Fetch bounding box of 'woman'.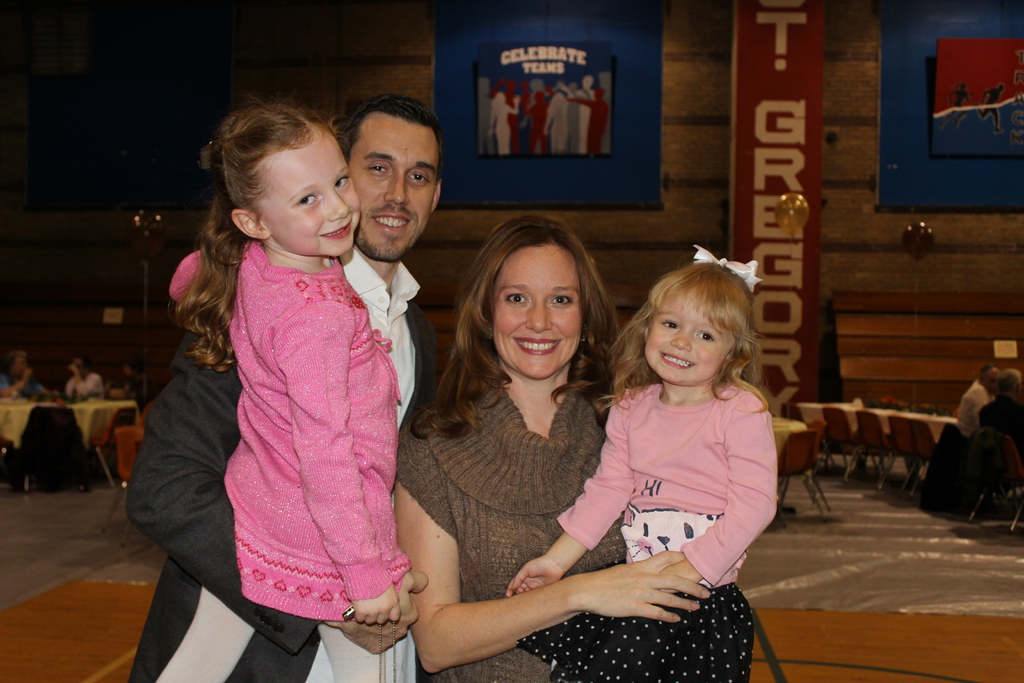
Bbox: locate(413, 216, 664, 679).
